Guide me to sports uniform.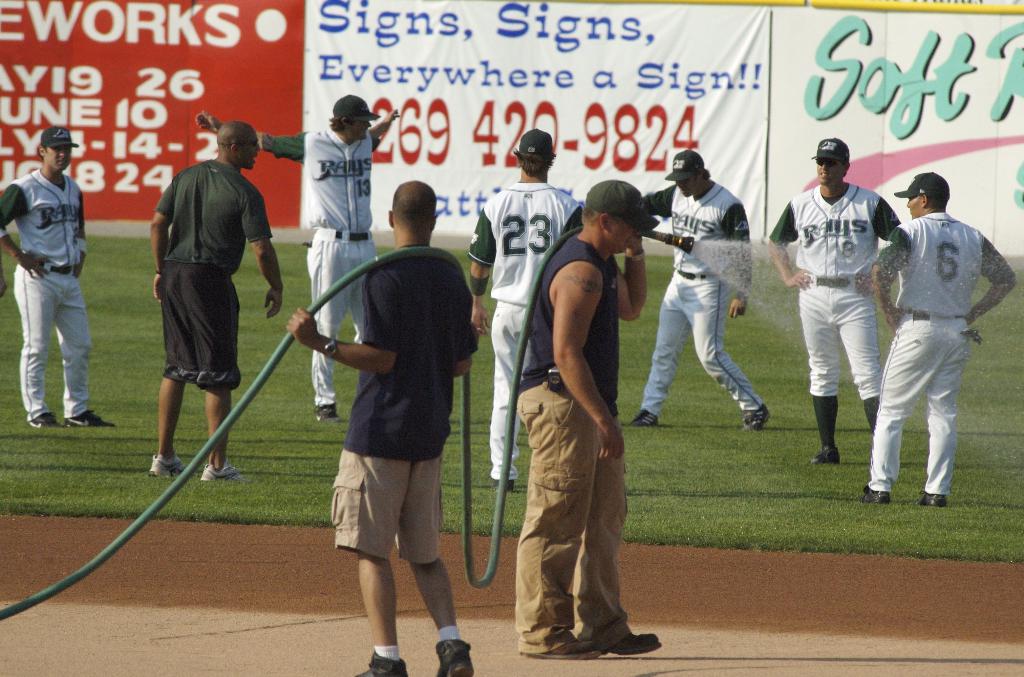
Guidance: bbox=[773, 139, 900, 467].
